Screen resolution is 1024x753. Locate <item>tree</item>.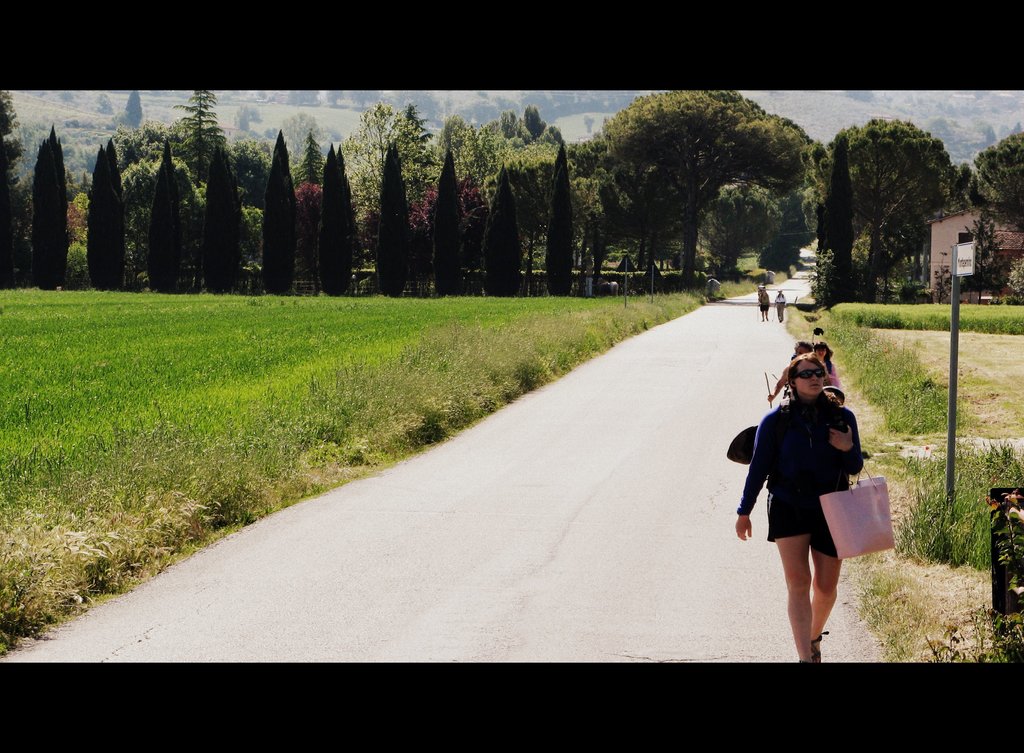
left=0, top=88, right=27, bottom=287.
